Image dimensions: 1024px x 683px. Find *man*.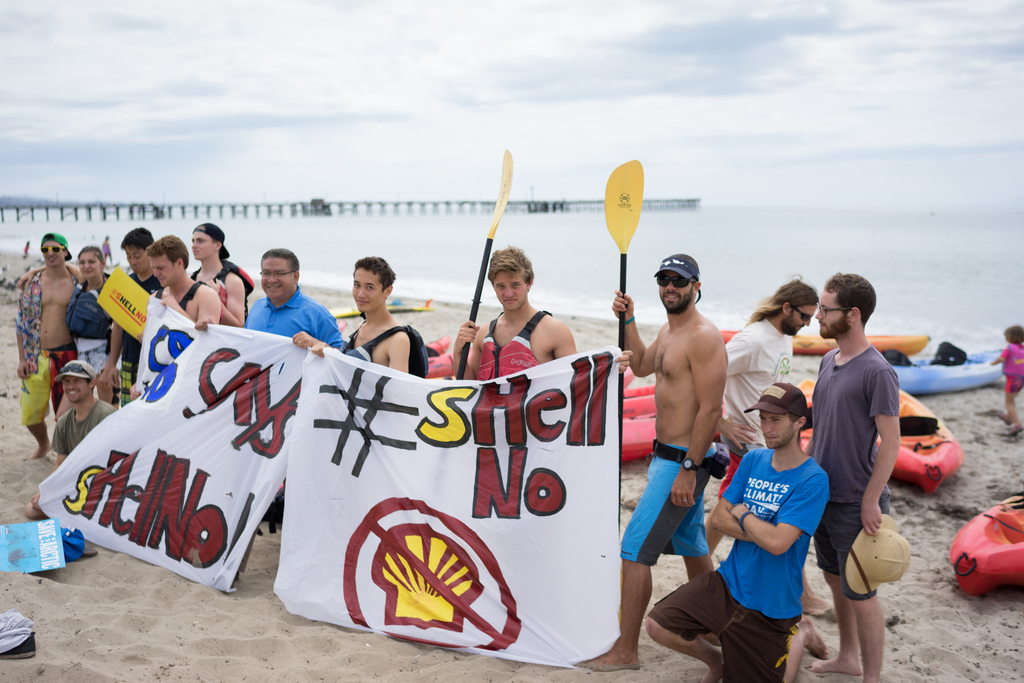
805/271/898/682.
